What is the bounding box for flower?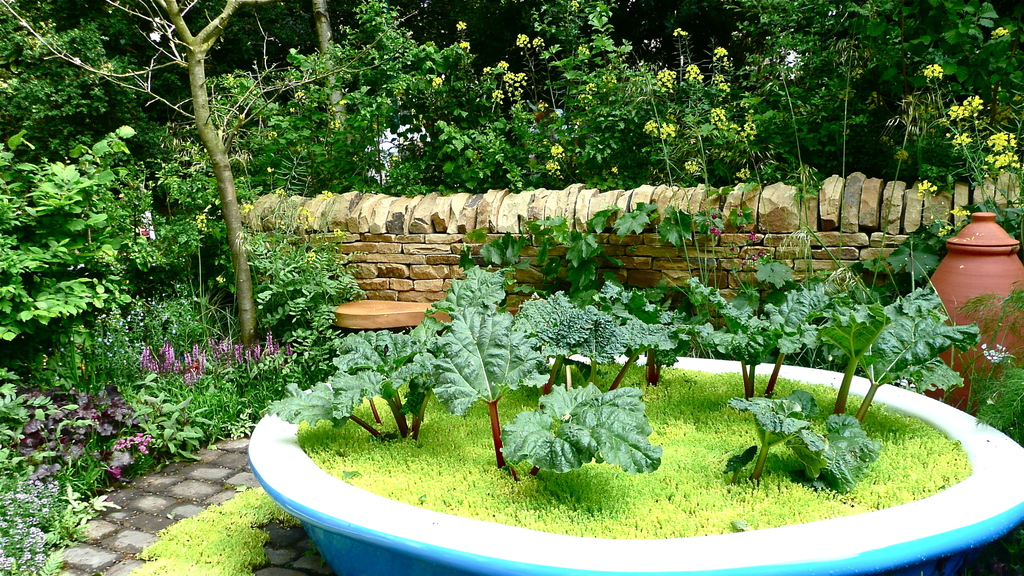
x1=986, y1=146, x2=1021, y2=170.
